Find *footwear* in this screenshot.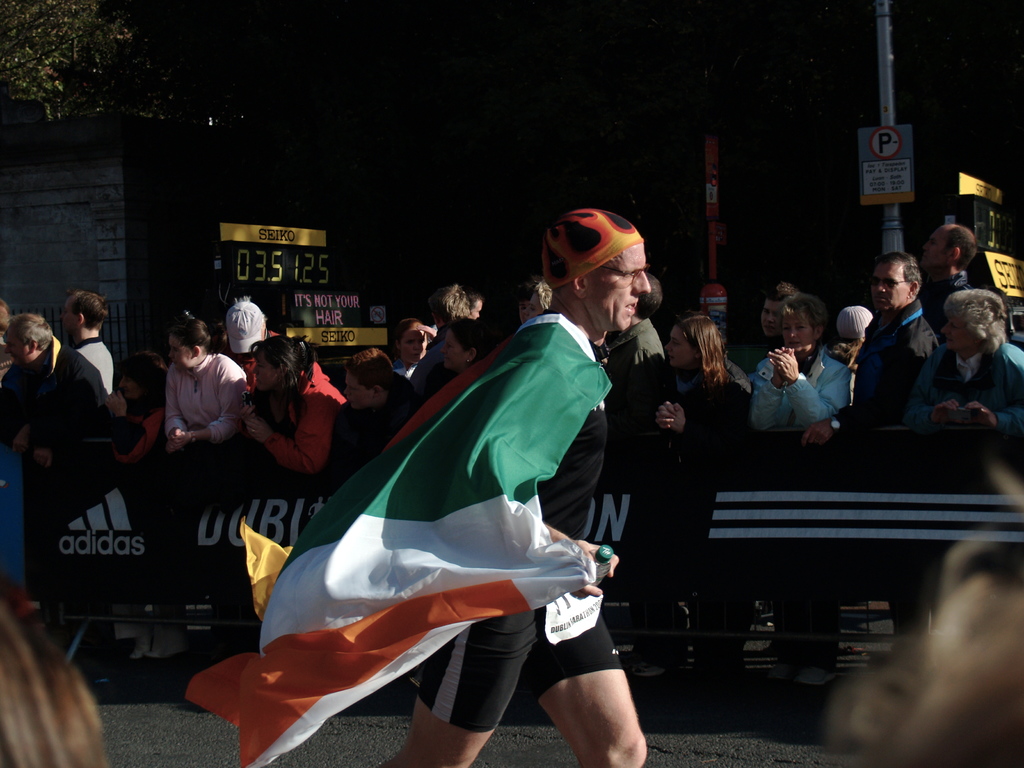
The bounding box for *footwear* is 751:659:794:676.
